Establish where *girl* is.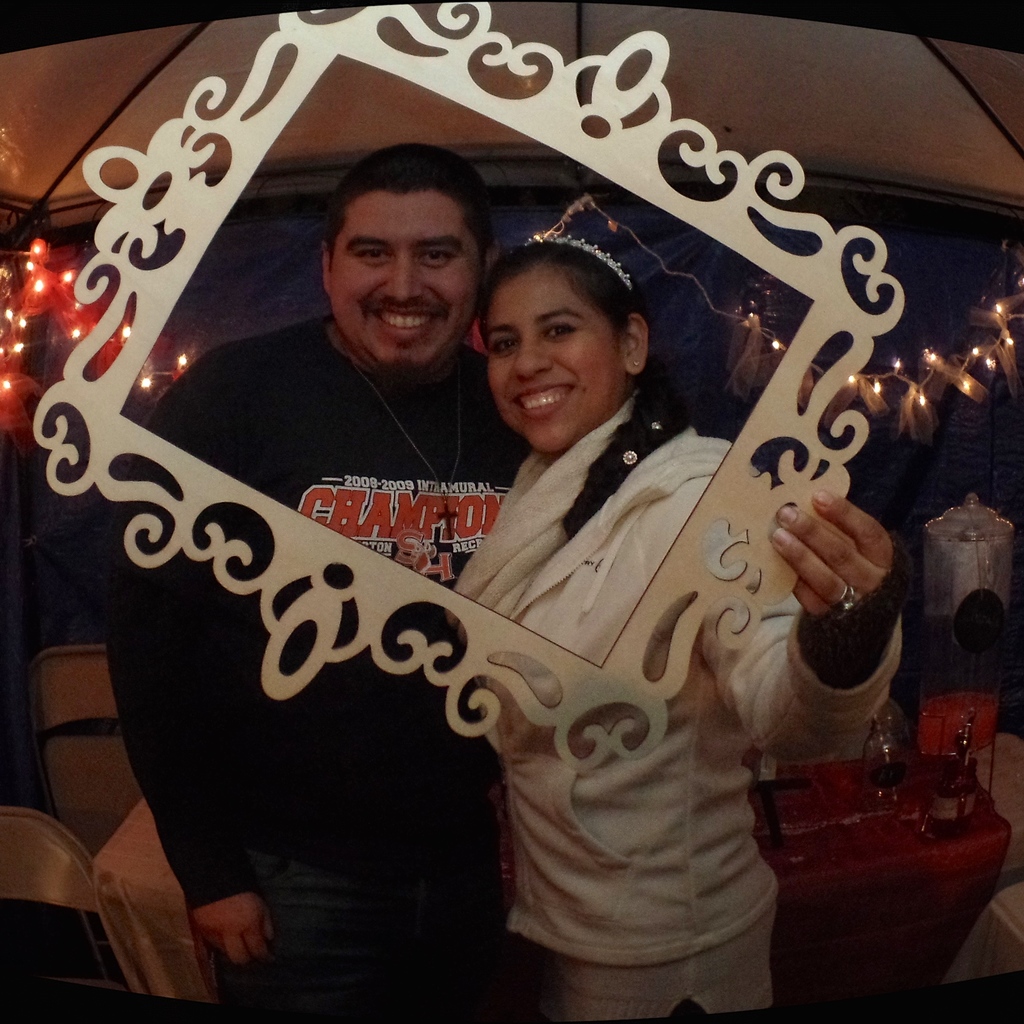
Established at 440:232:903:1023.
